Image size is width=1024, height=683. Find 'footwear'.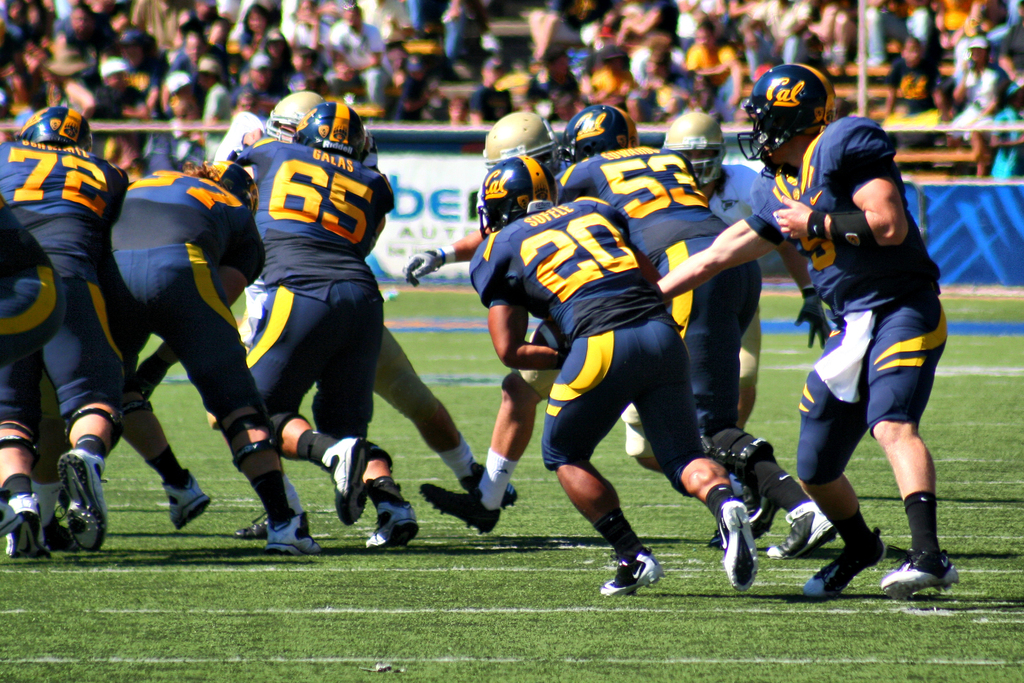
box(769, 508, 835, 558).
